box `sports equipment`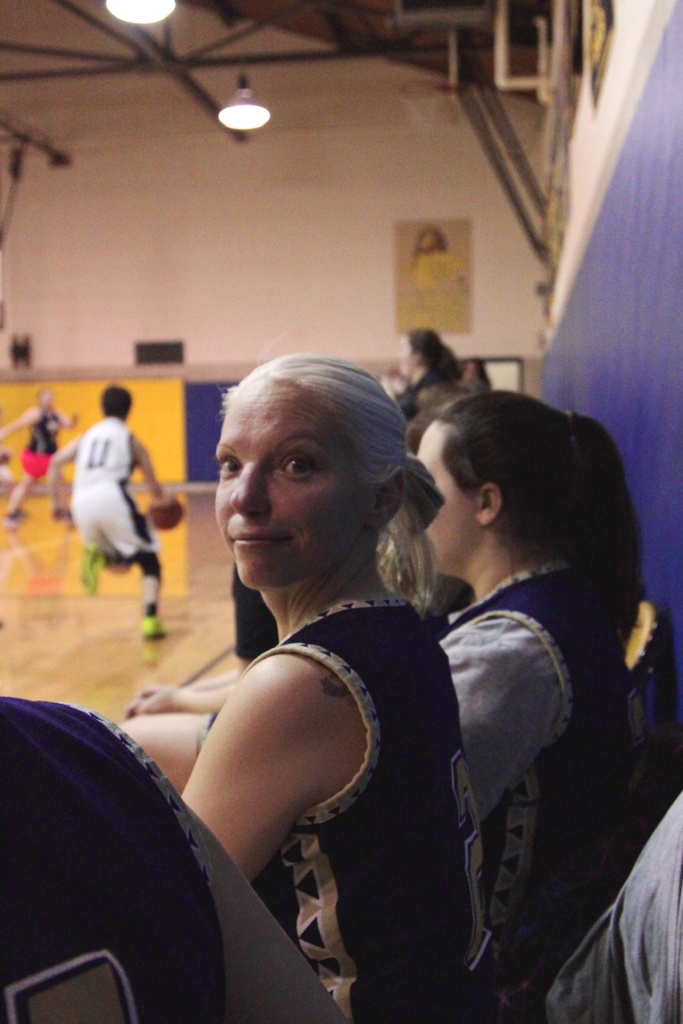
[x1=78, y1=544, x2=108, y2=598]
